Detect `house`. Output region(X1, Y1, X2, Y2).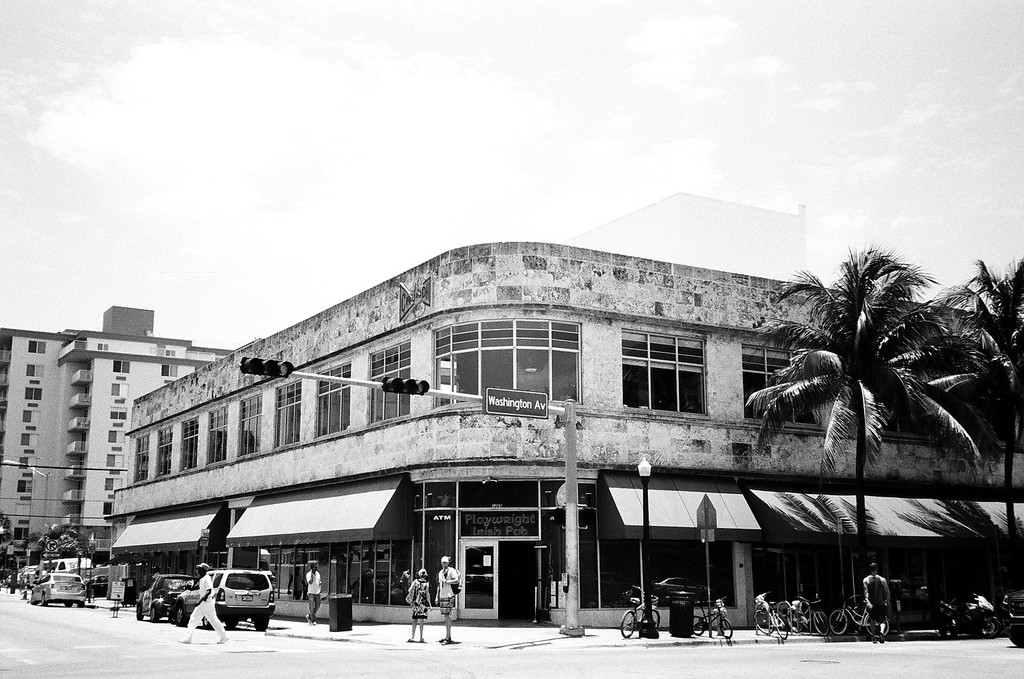
region(97, 195, 1023, 635).
